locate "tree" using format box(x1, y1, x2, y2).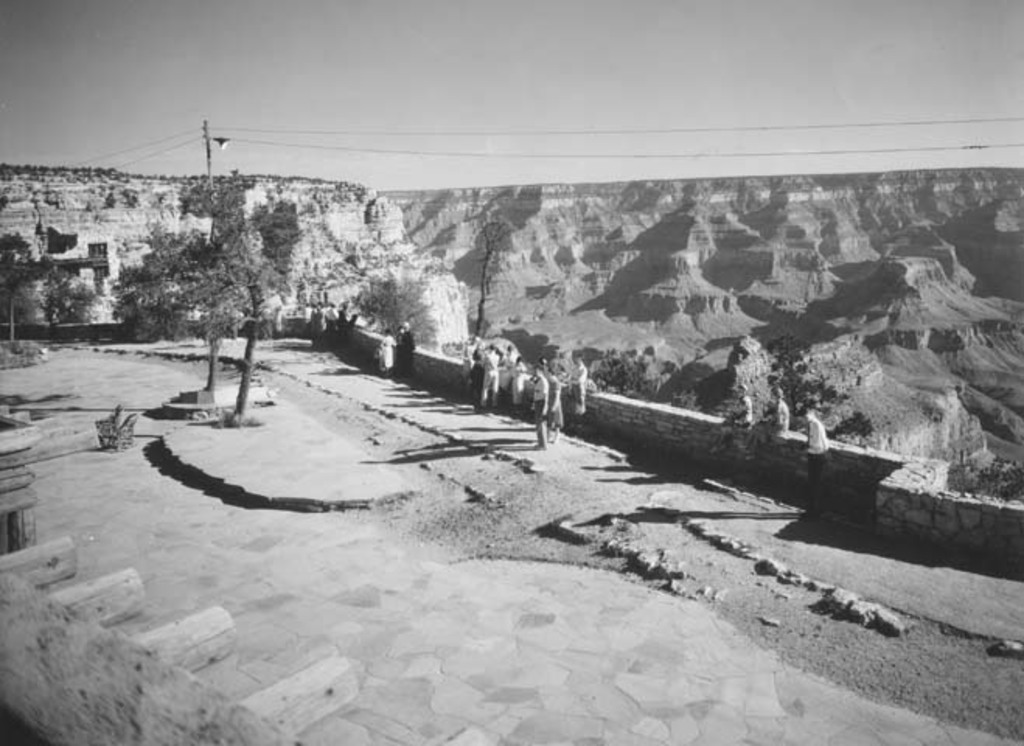
box(833, 406, 862, 443).
